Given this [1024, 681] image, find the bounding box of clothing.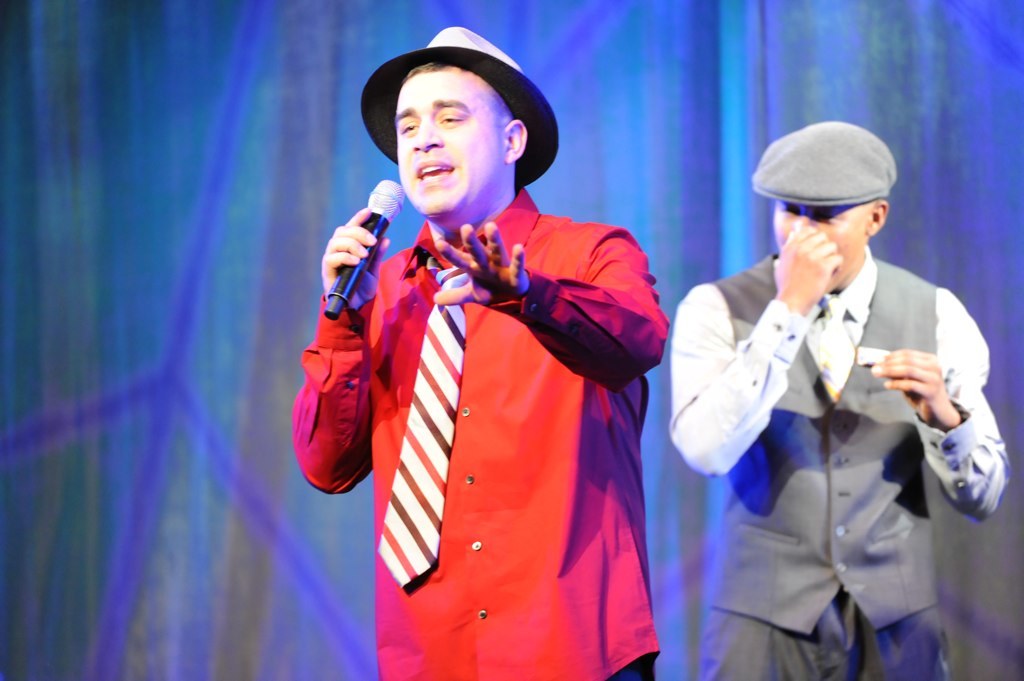
detection(670, 241, 1016, 680).
